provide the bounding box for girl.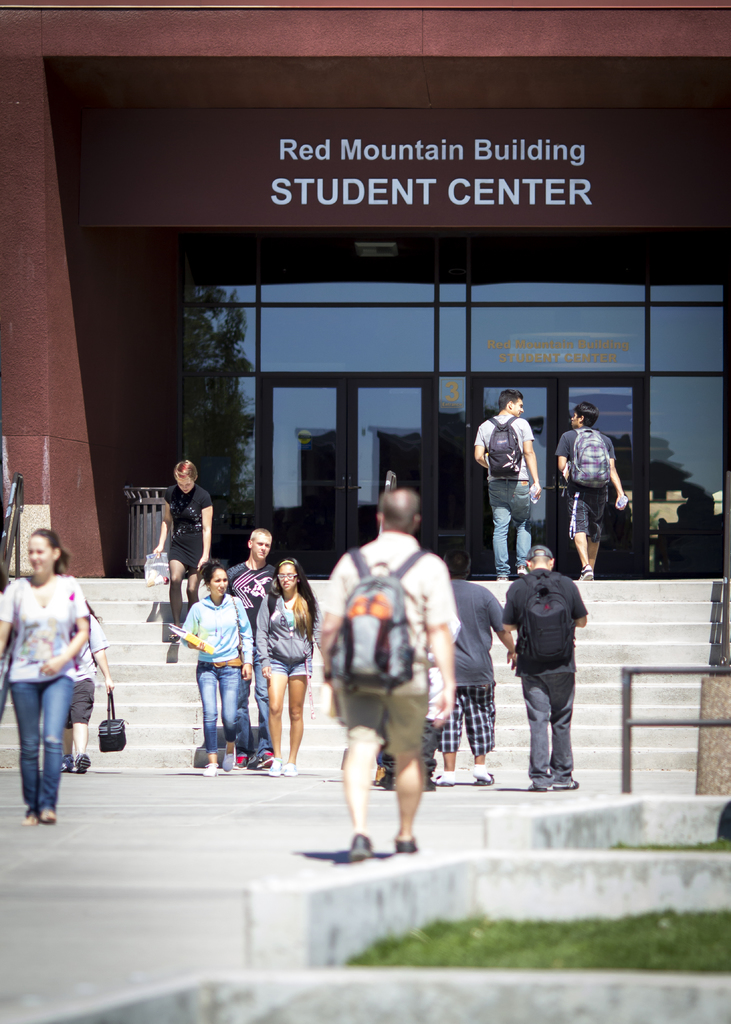
{"left": 0, "top": 522, "right": 87, "bottom": 818}.
